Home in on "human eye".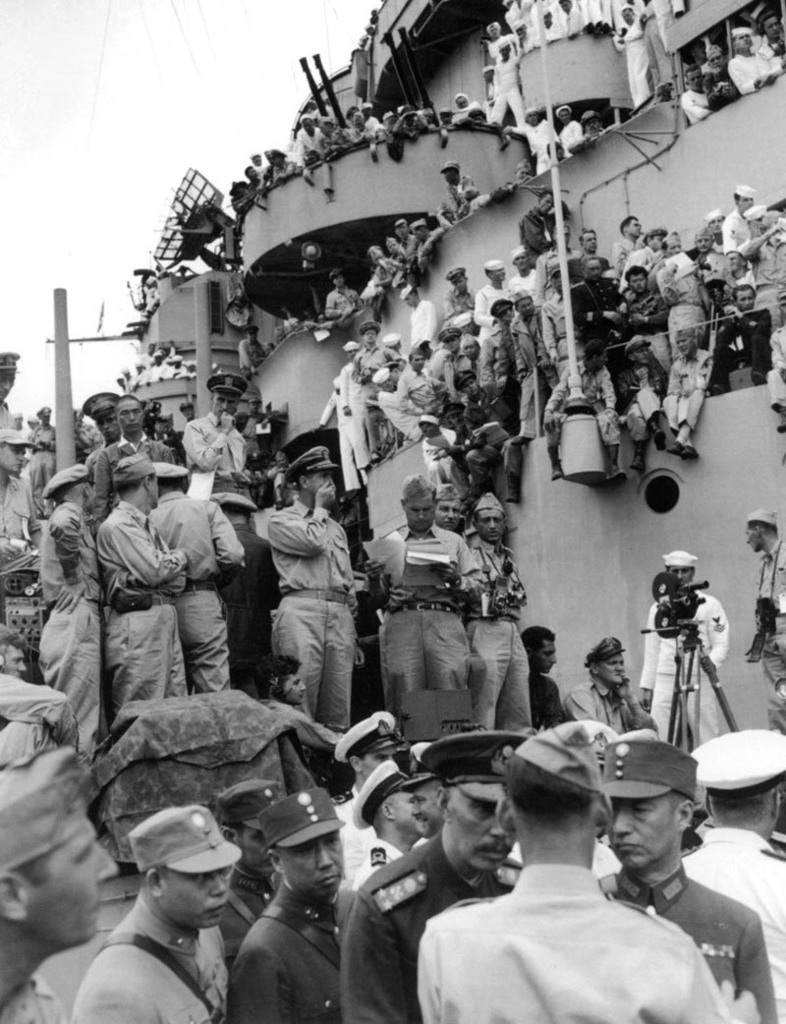
Homed in at select_region(293, 846, 312, 859).
